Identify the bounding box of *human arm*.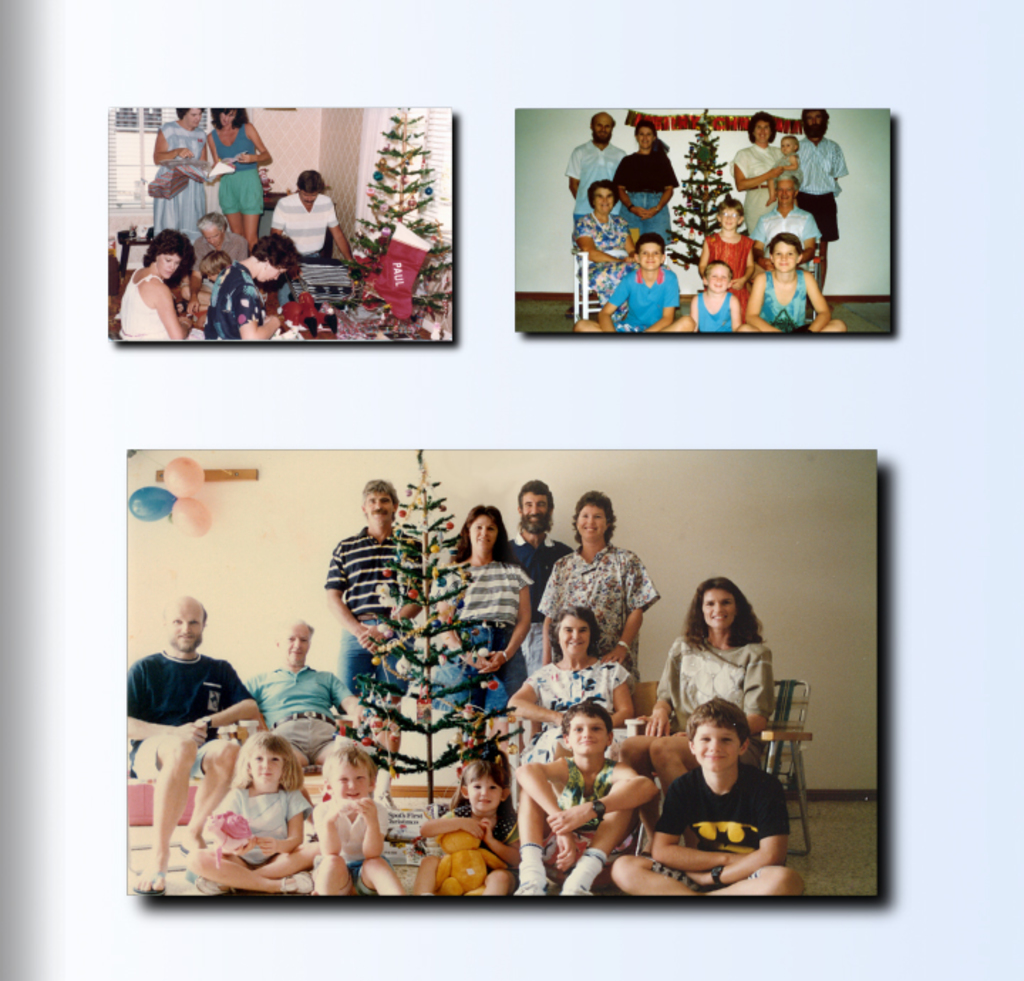
BBox(444, 812, 482, 836).
